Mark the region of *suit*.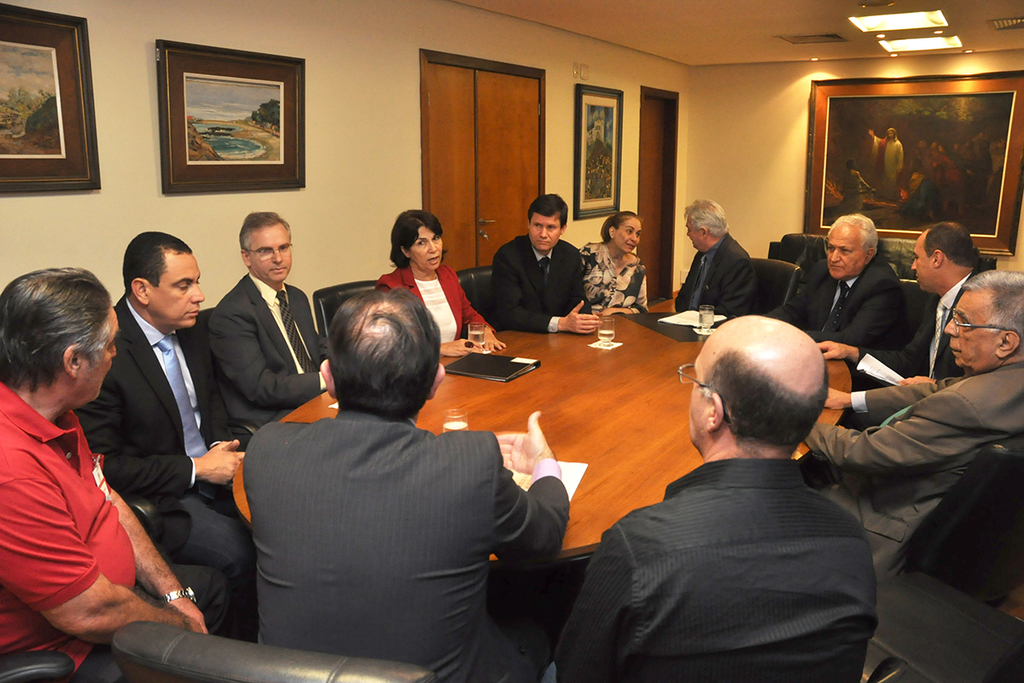
Region: Rect(672, 232, 758, 324).
